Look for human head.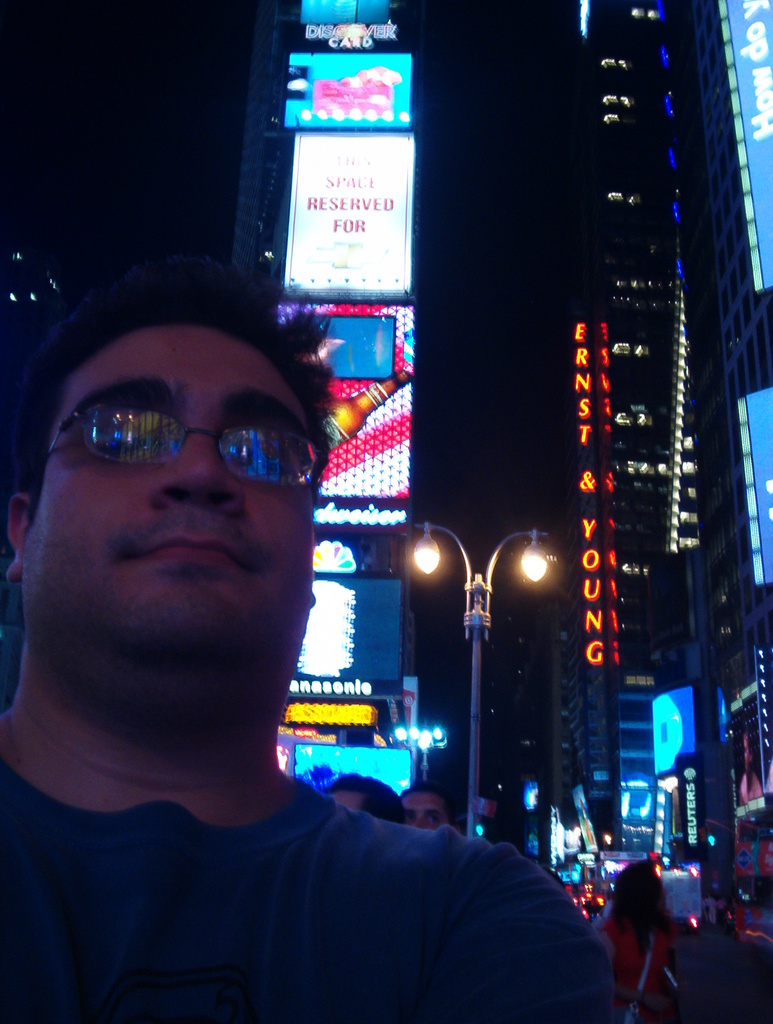
Found: rect(601, 860, 674, 934).
